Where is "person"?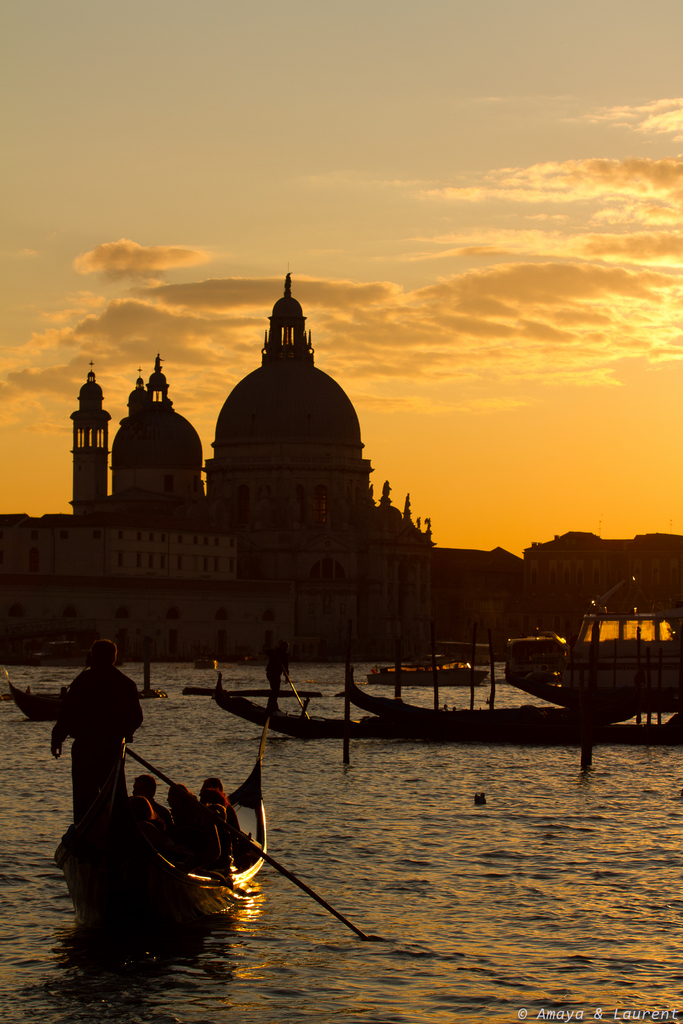
box(172, 797, 220, 877).
